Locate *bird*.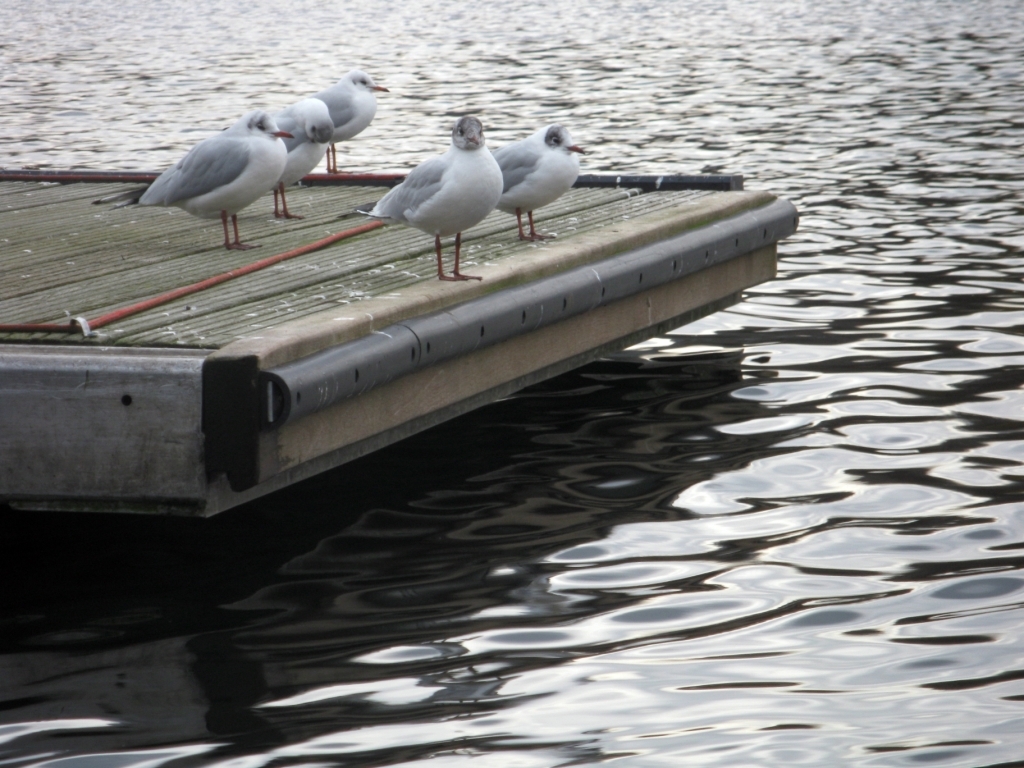
Bounding box: {"left": 309, "top": 68, "right": 390, "bottom": 173}.
